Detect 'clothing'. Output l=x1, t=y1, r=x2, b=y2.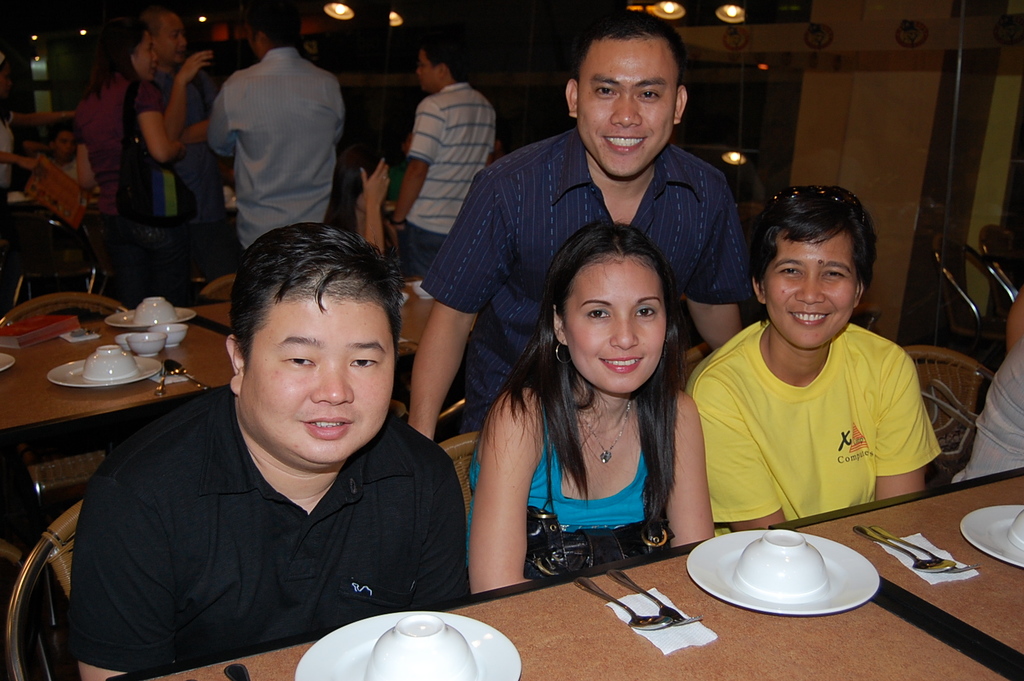
l=67, t=386, r=465, b=680.
